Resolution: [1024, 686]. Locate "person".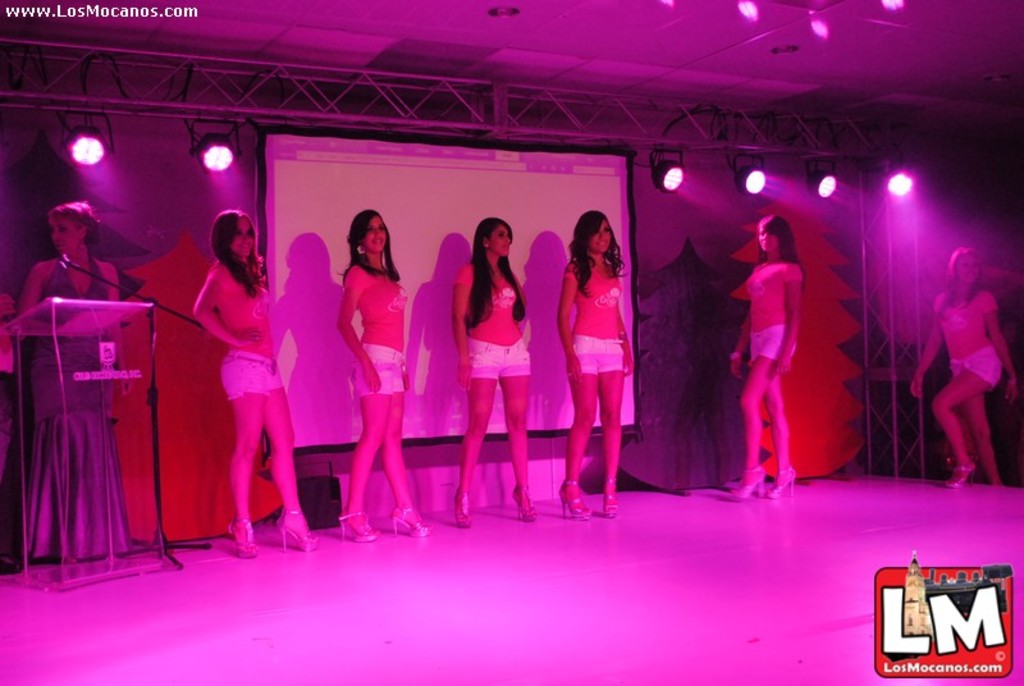
449, 216, 540, 531.
